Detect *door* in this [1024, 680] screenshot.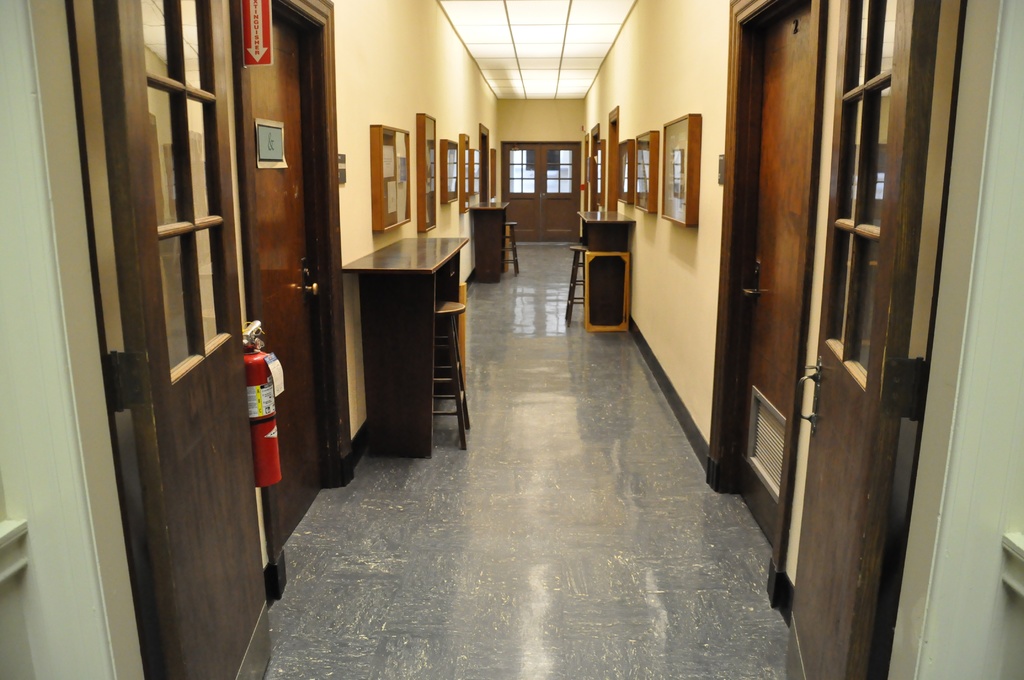
Detection: [737, 0, 819, 546].
